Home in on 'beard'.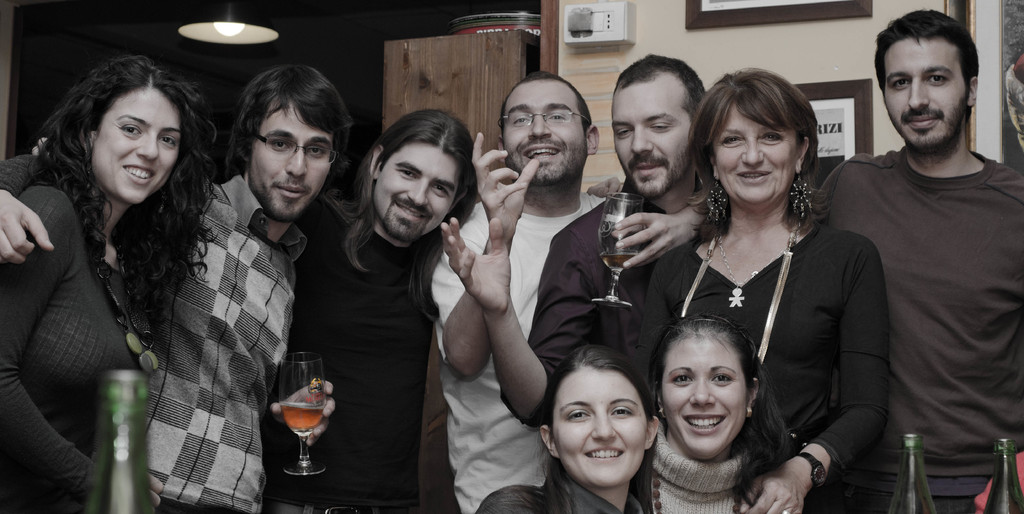
Homed in at <box>376,199,424,237</box>.
